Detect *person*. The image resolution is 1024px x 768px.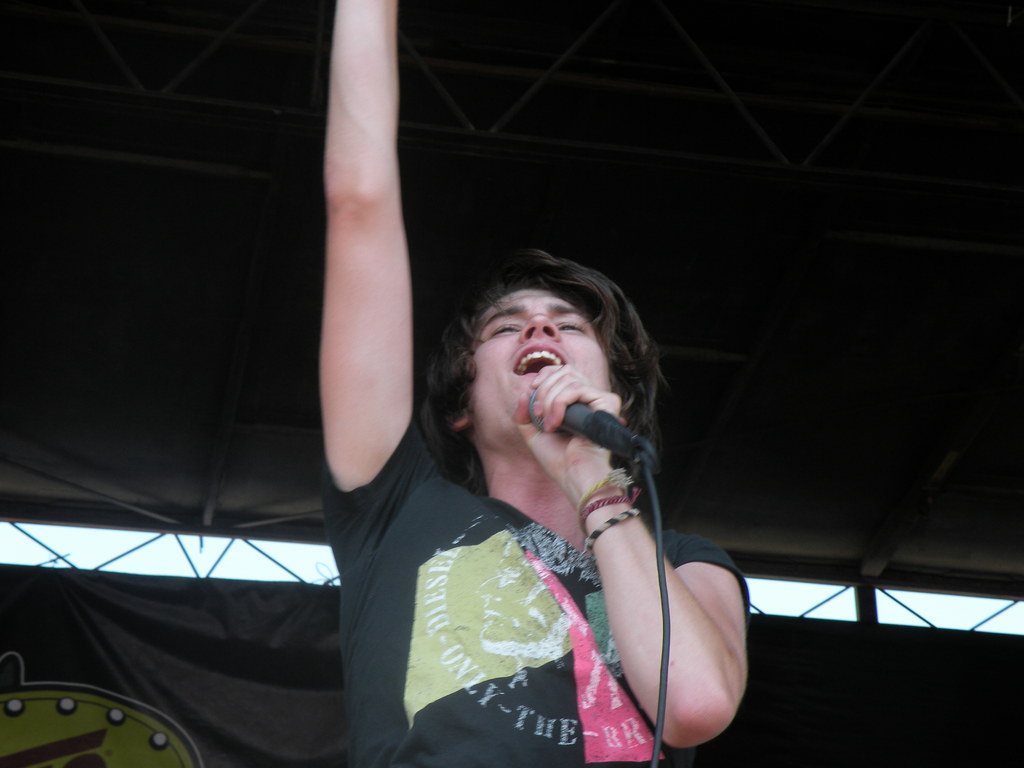
region(249, 138, 759, 744).
